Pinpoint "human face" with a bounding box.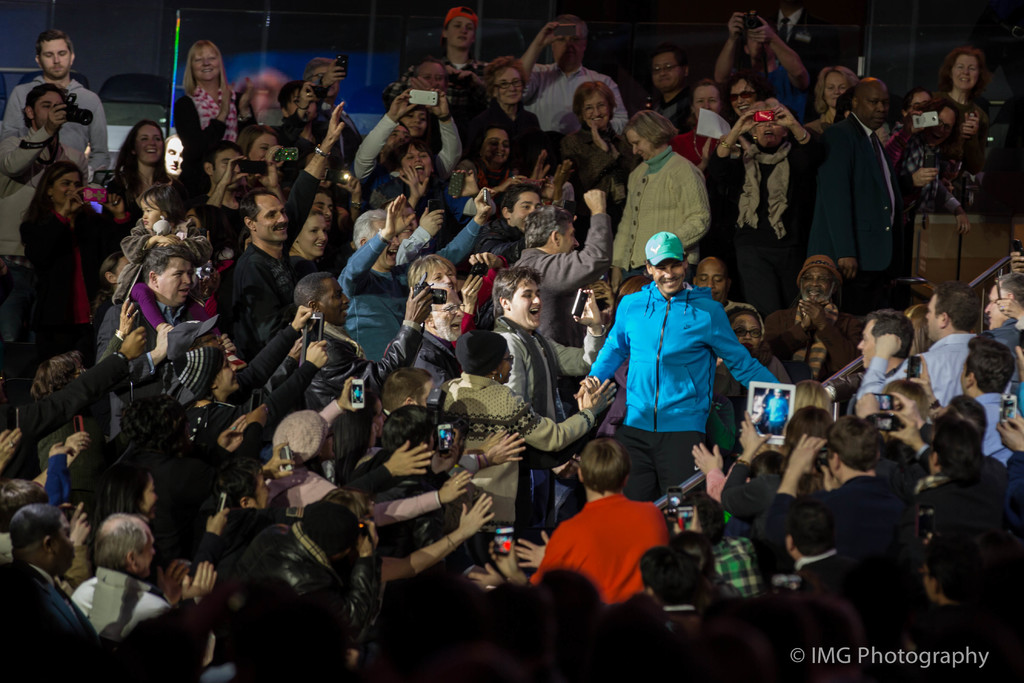
<bbox>579, 94, 612, 130</bbox>.
